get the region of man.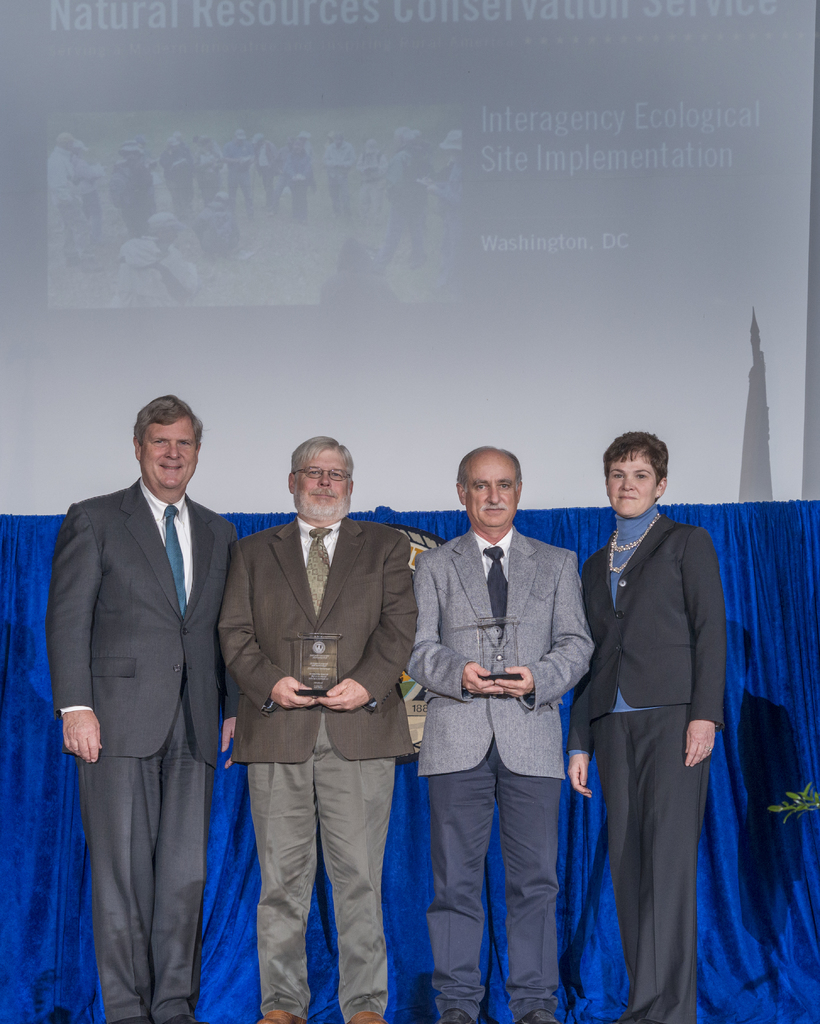
{"x1": 214, "y1": 439, "x2": 422, "y2": 1023}.
